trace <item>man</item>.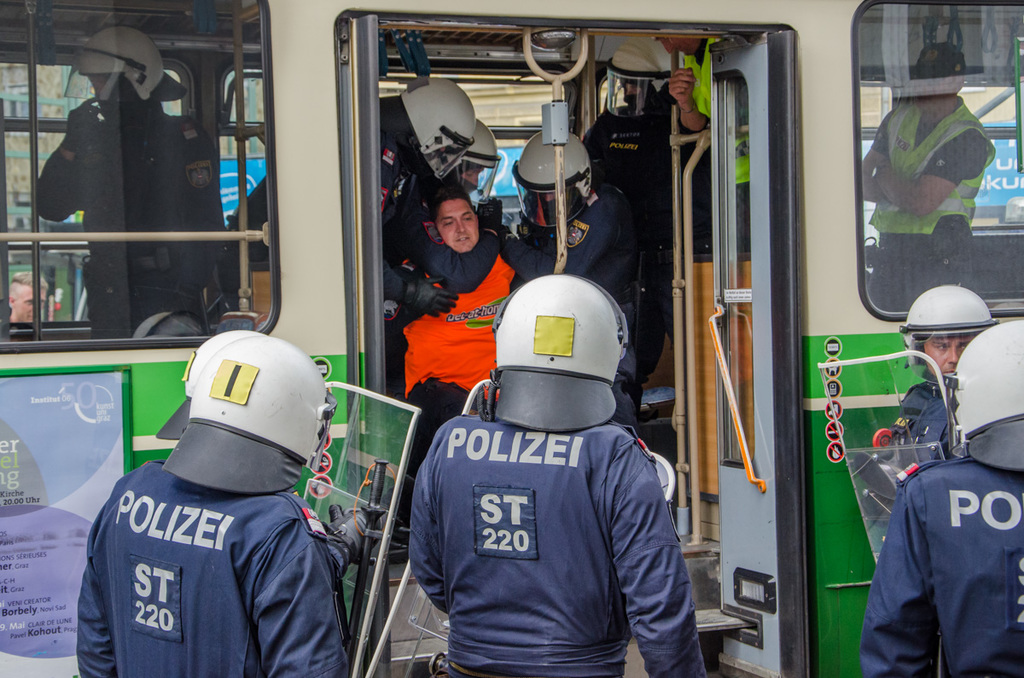
Traced to pyautogui.locateOnScreen(862, 319, 1023, 677).
